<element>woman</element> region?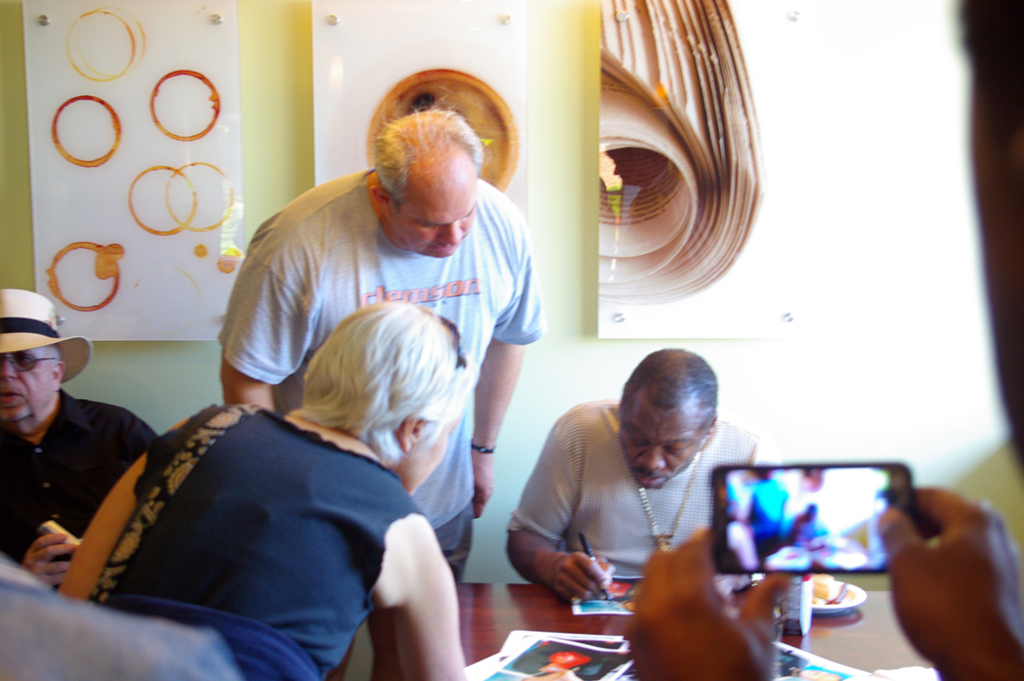
Rect(52, 300, 478, 680)
